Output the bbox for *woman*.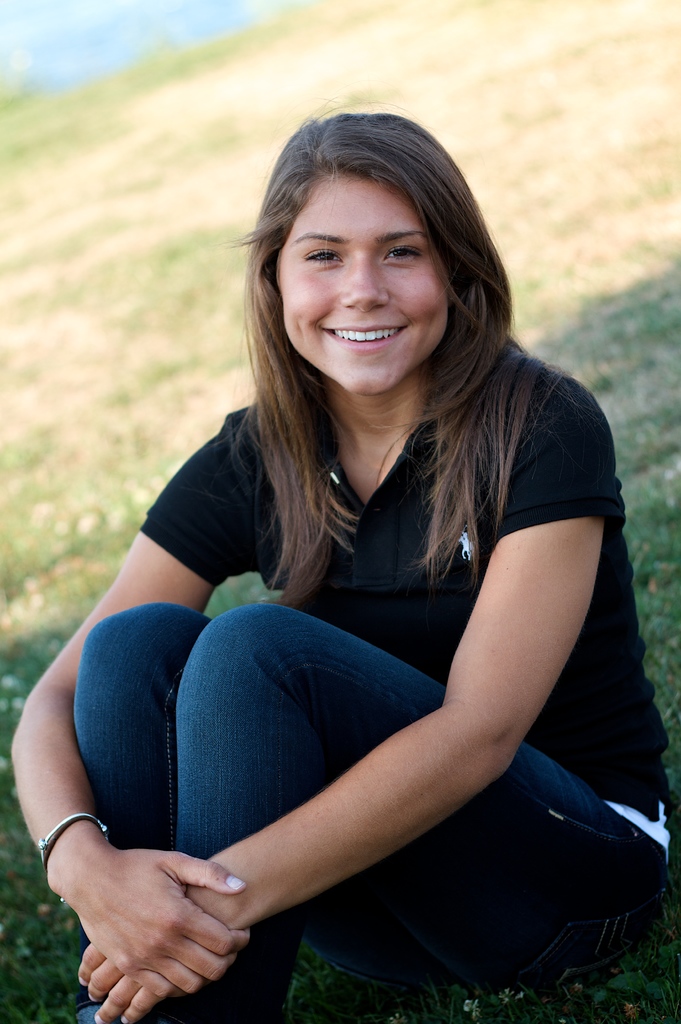
76/105/659/995.
